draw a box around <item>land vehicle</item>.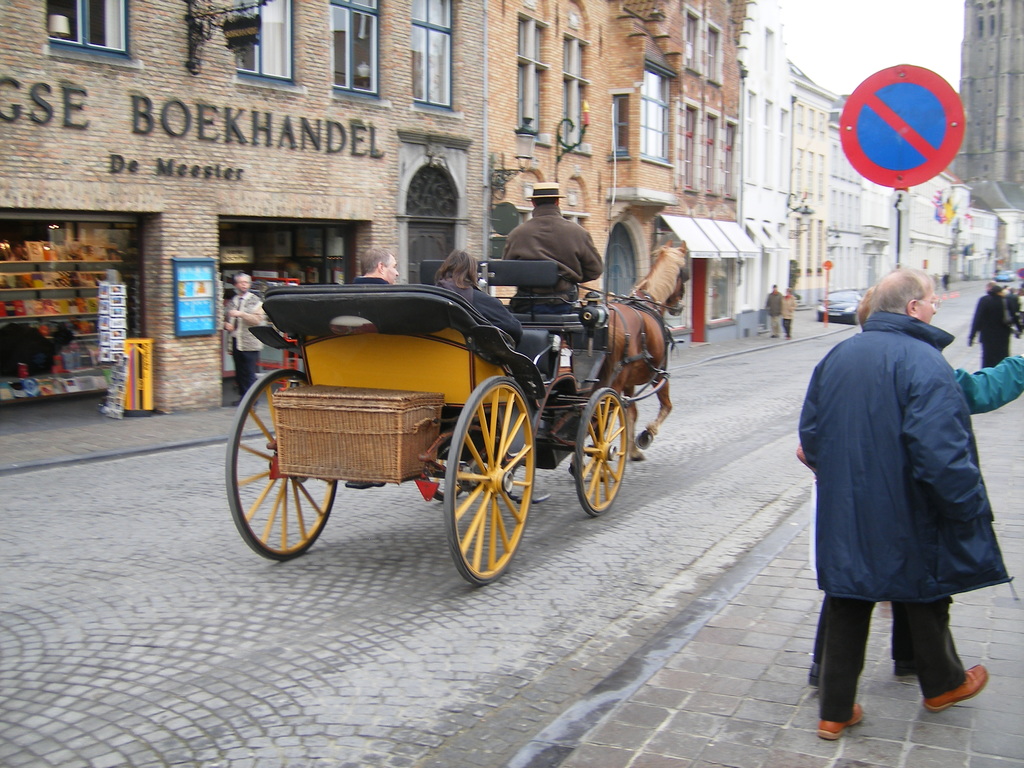
<region>821, 281, 868, 332</region>.
